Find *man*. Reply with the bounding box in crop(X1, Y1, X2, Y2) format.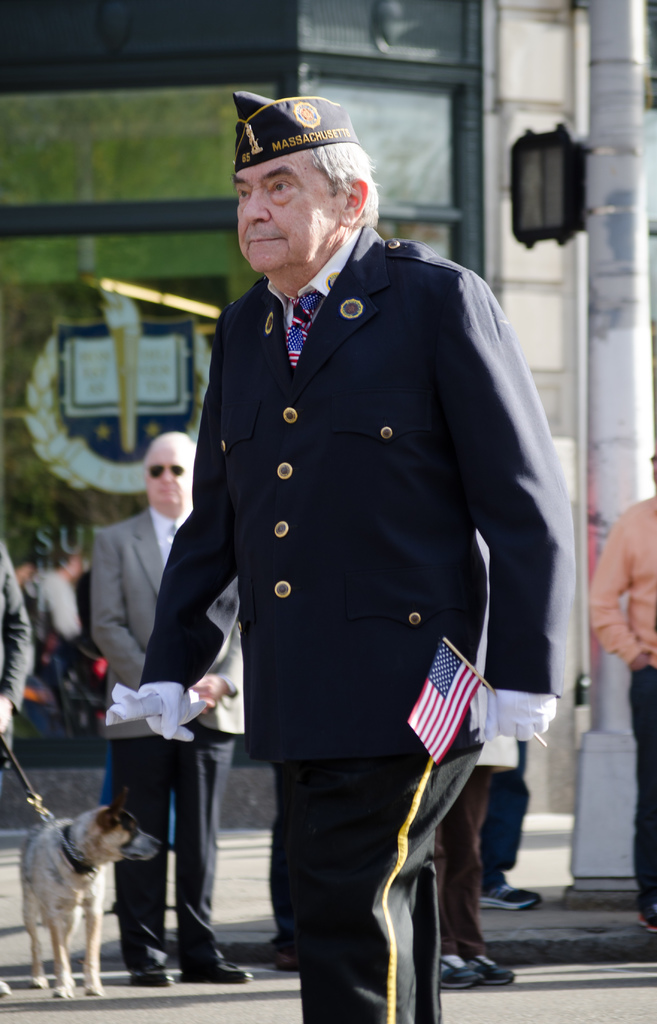
crop(31, 550, 82, 739).
